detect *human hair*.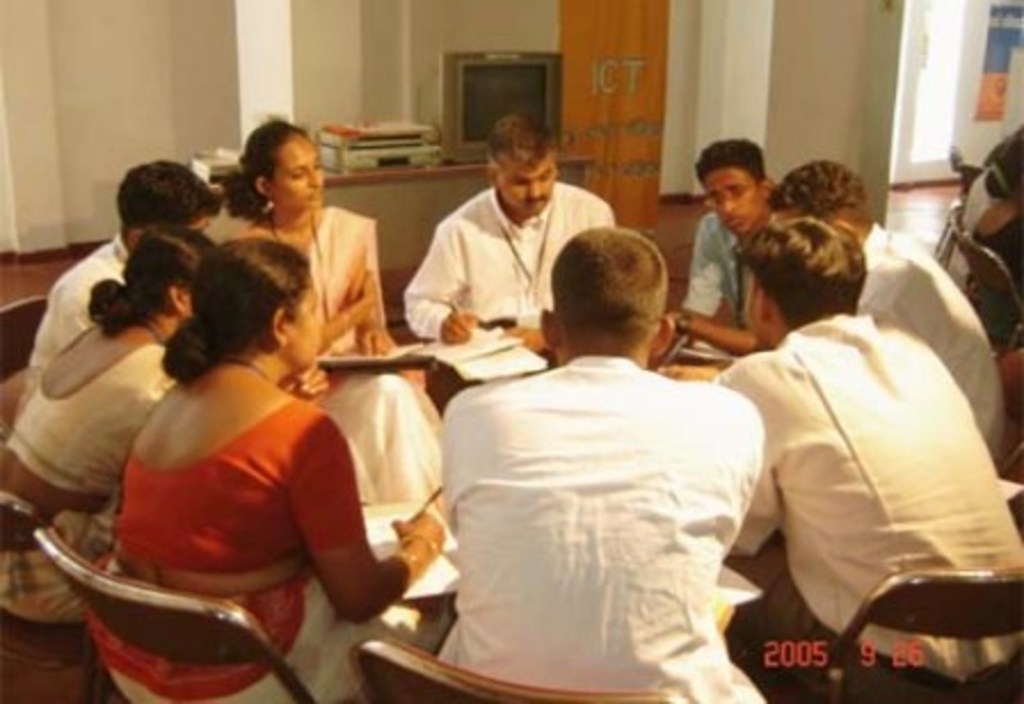
Detected at box=[558, 226, 679, 343].
